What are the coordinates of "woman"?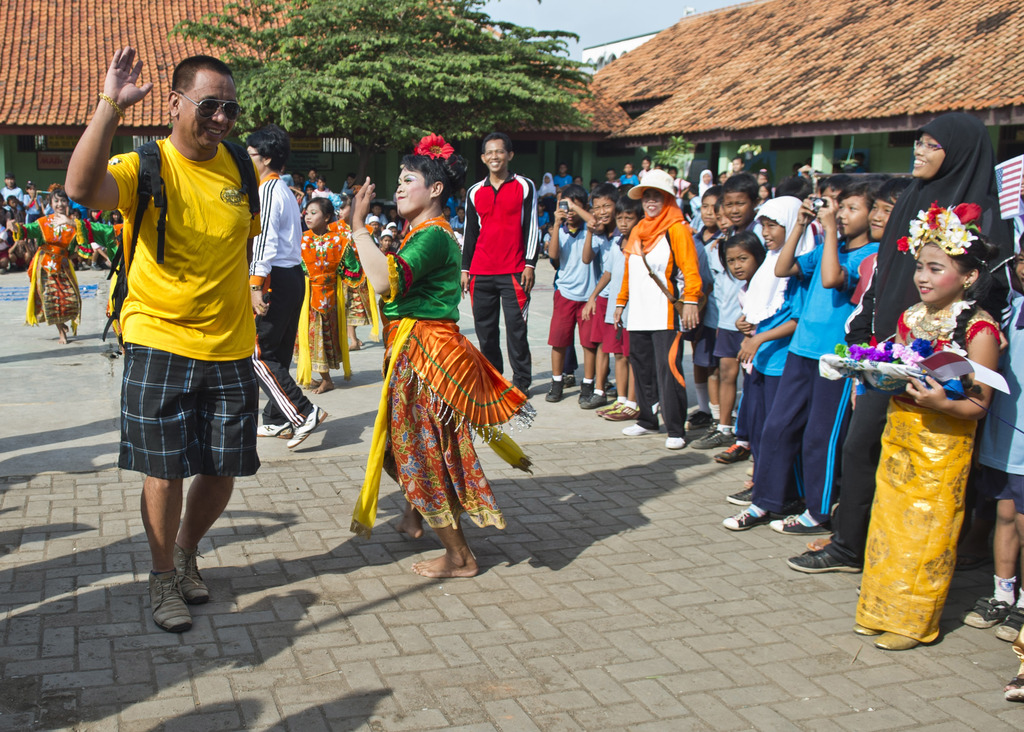
detection(19, 188, 111, 345).
